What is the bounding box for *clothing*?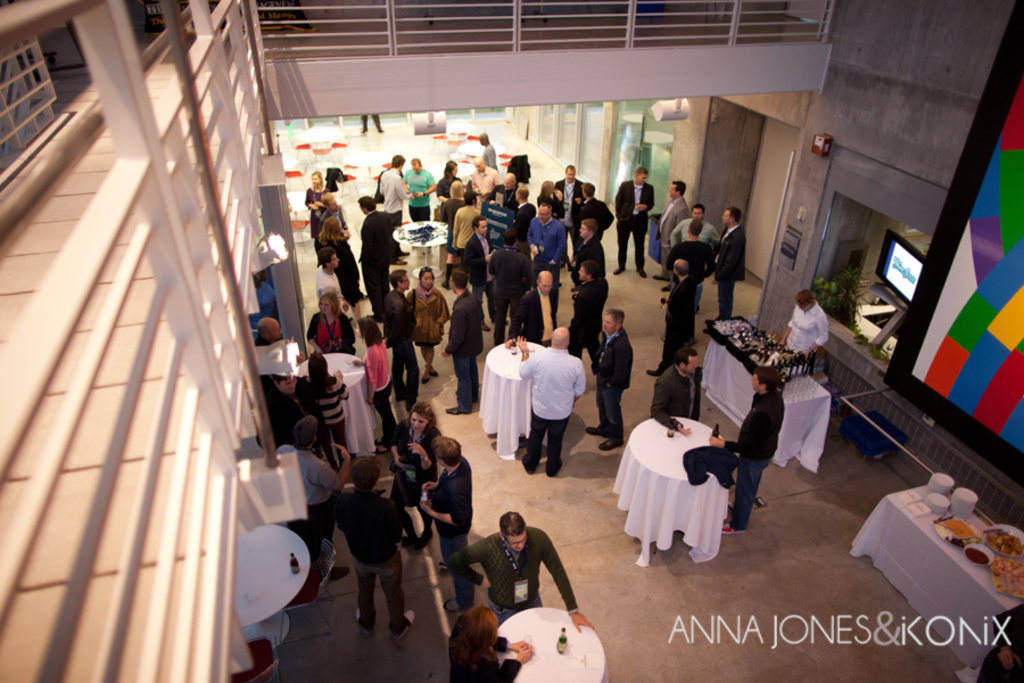
x1=647 y1=204 x2=694 y2=255.
